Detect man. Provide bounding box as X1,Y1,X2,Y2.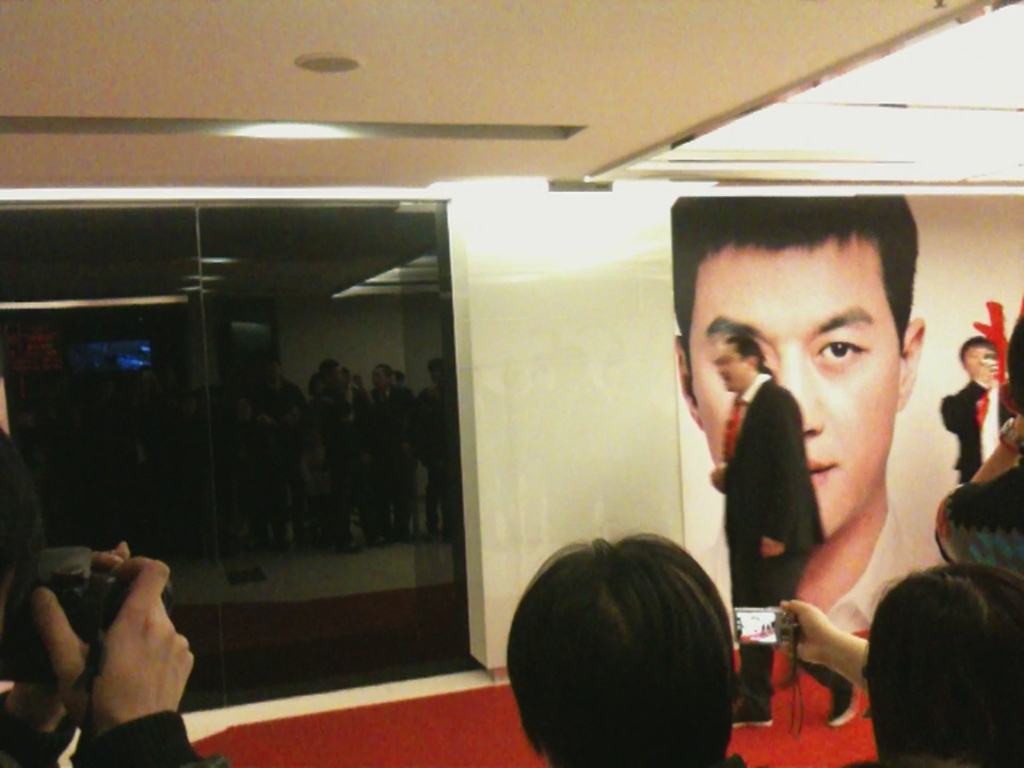
943,327,1014,507.
